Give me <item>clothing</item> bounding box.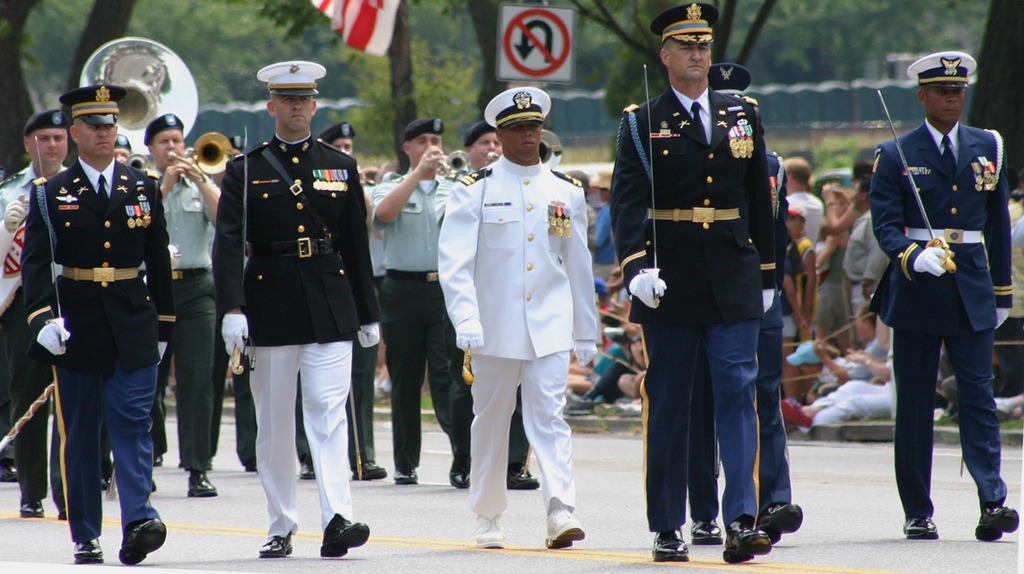
Rect(0, 172, 12, 461).
